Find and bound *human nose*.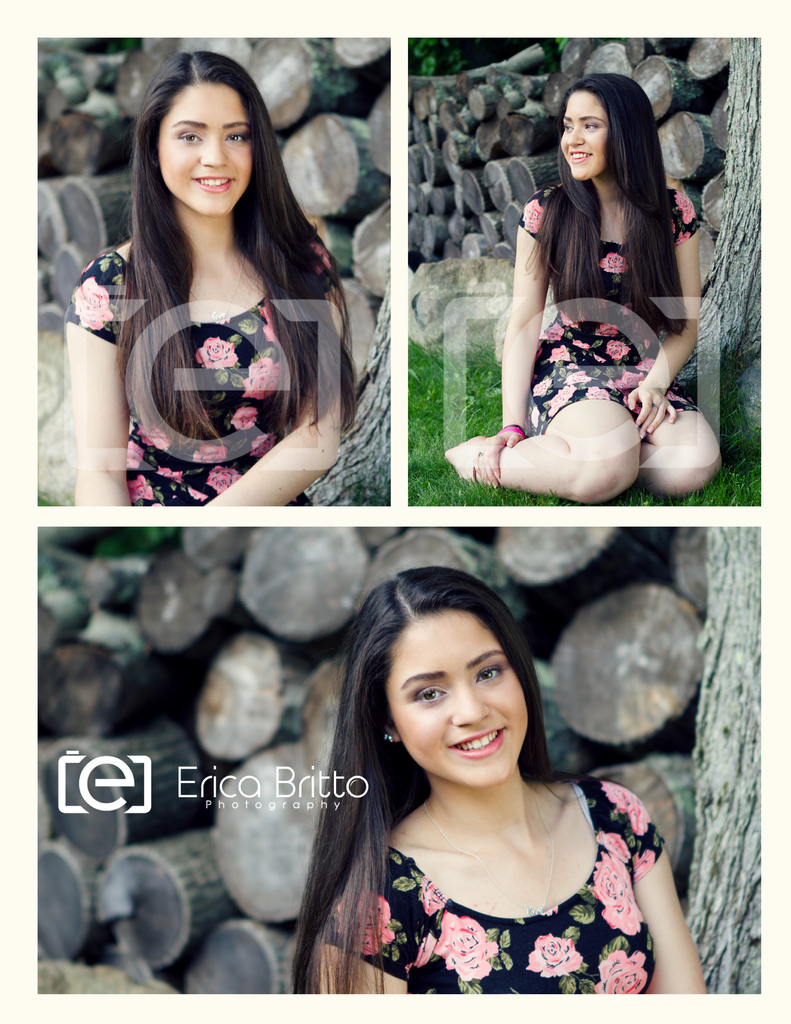
Bound: bbox=(566, 123, 587, 146).
